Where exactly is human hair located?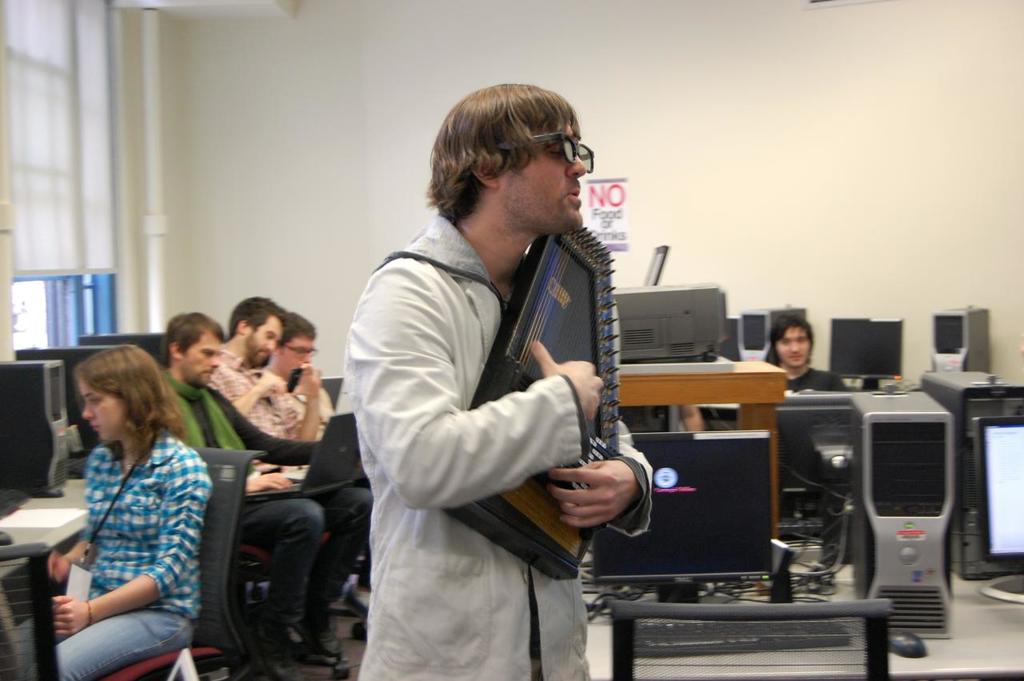
Its bounding box is select_region(282, 311, 319, 348).
